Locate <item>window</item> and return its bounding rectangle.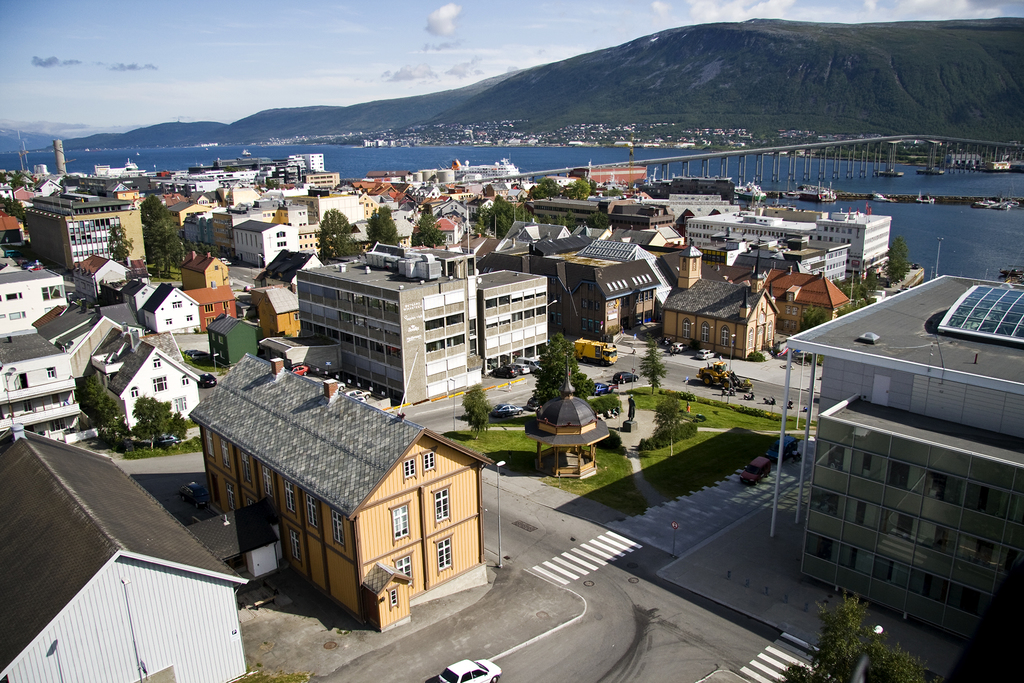
bbox=[330, 513, 347, 550].
